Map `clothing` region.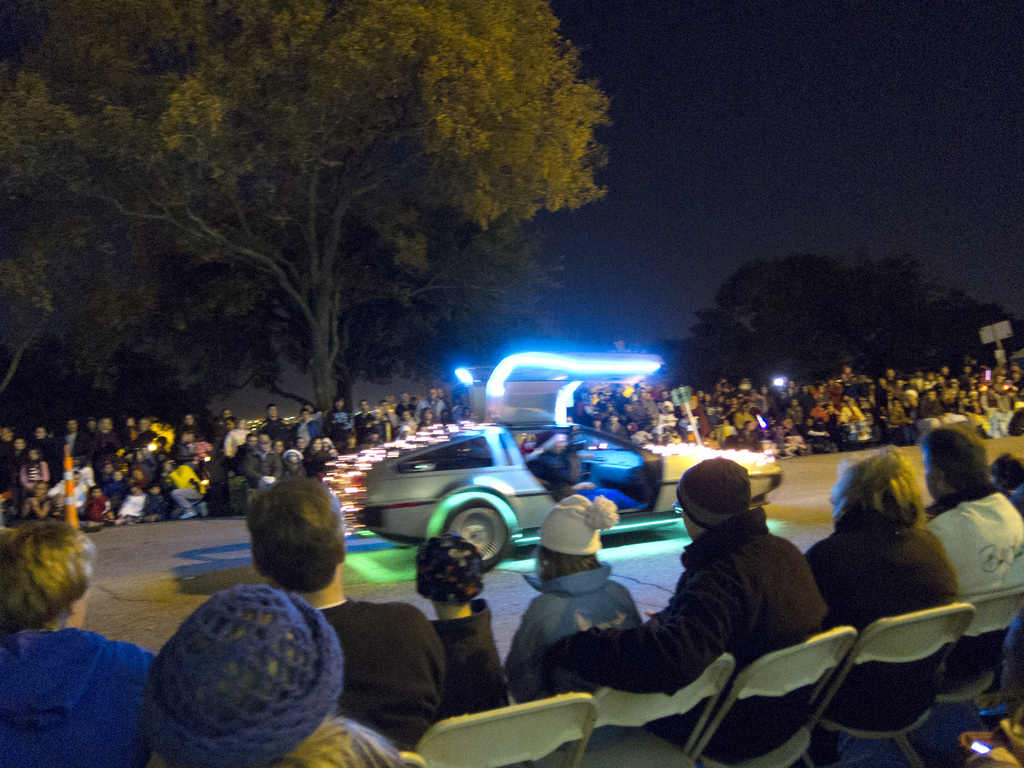
Mapped to [83,497,107,517].
